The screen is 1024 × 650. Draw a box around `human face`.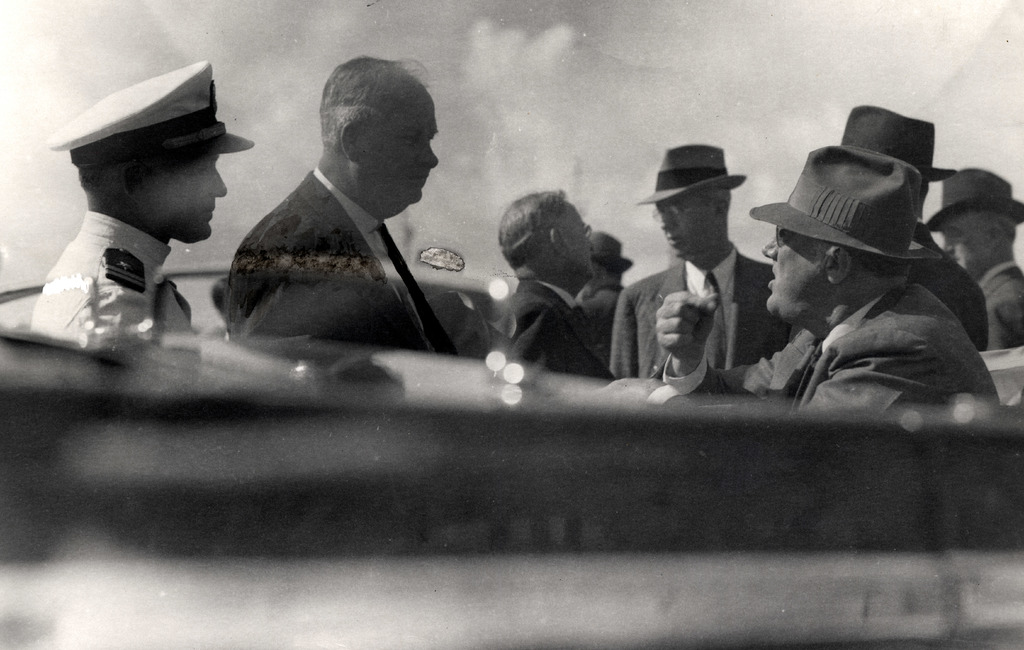
BBox(559, 203, 593, 284).
